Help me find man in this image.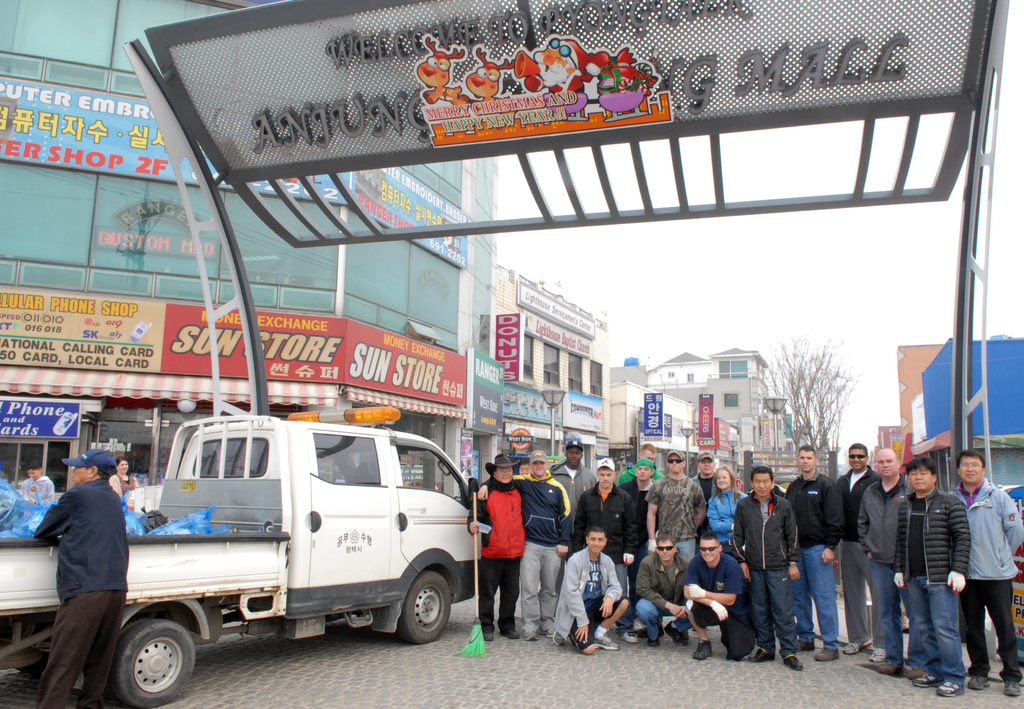
Found it: 26:436:134:689.
